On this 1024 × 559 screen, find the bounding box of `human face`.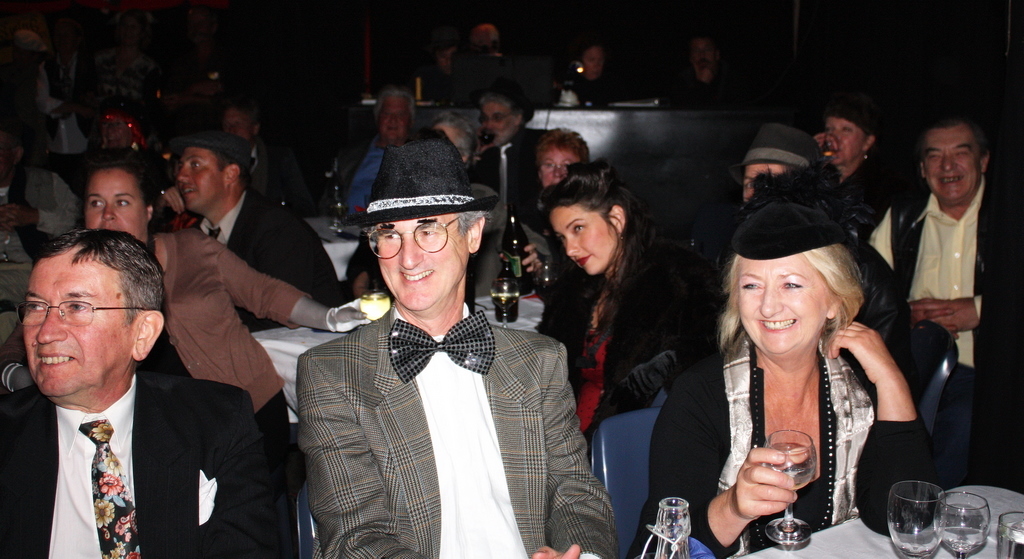
Bounding box: (left=743, top=162, right=785, bottom=200).
